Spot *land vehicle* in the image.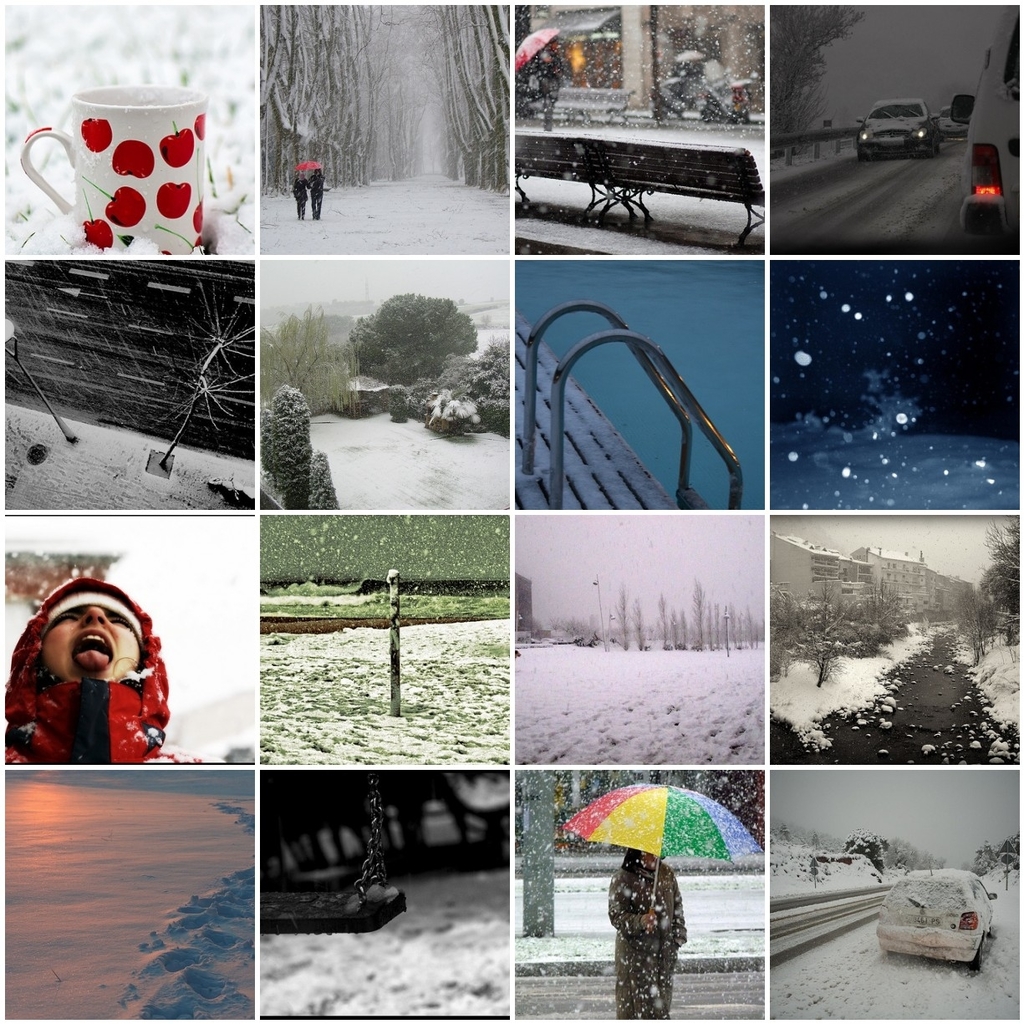
*land vehicle* found at {"left": 874, "top": 864, "right": 1001, "bottom": 972}.
